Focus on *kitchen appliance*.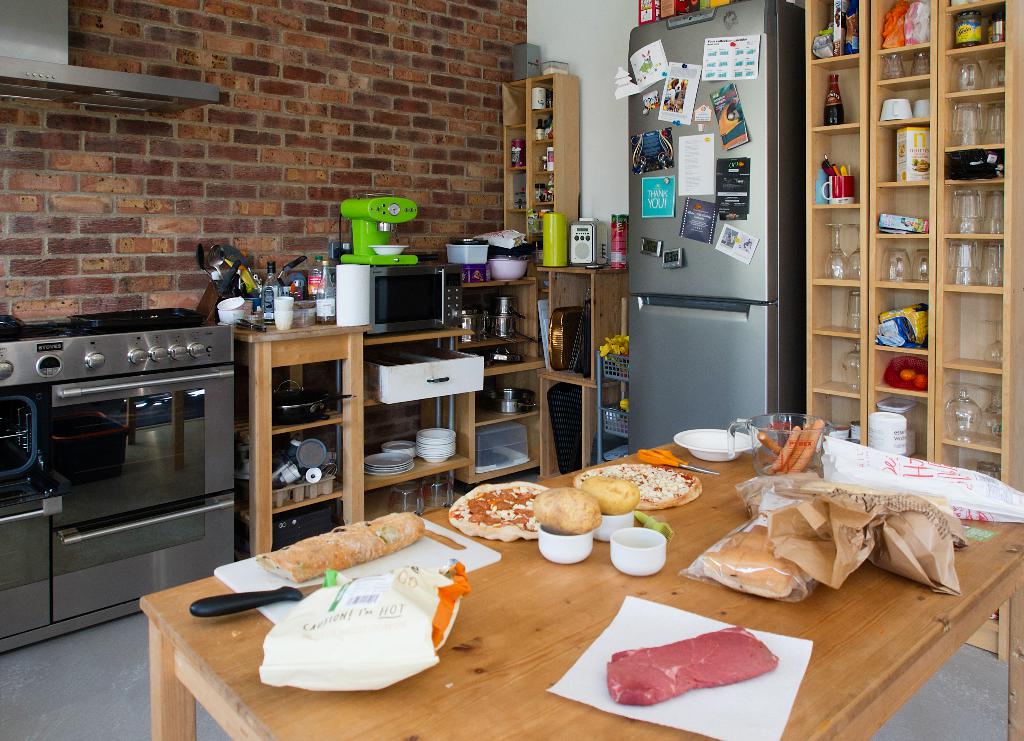
Focused at x1=274, y1=298, x2=290, y2=334.
